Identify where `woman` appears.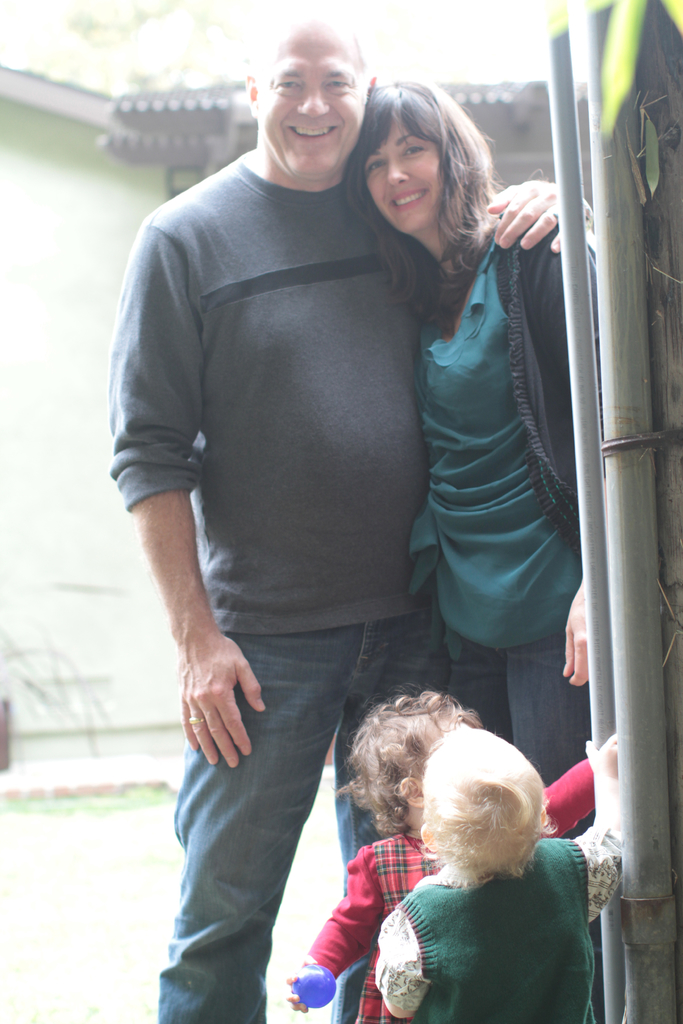
Appears at [x1=358, y1=63, x2=591, y2=784].
